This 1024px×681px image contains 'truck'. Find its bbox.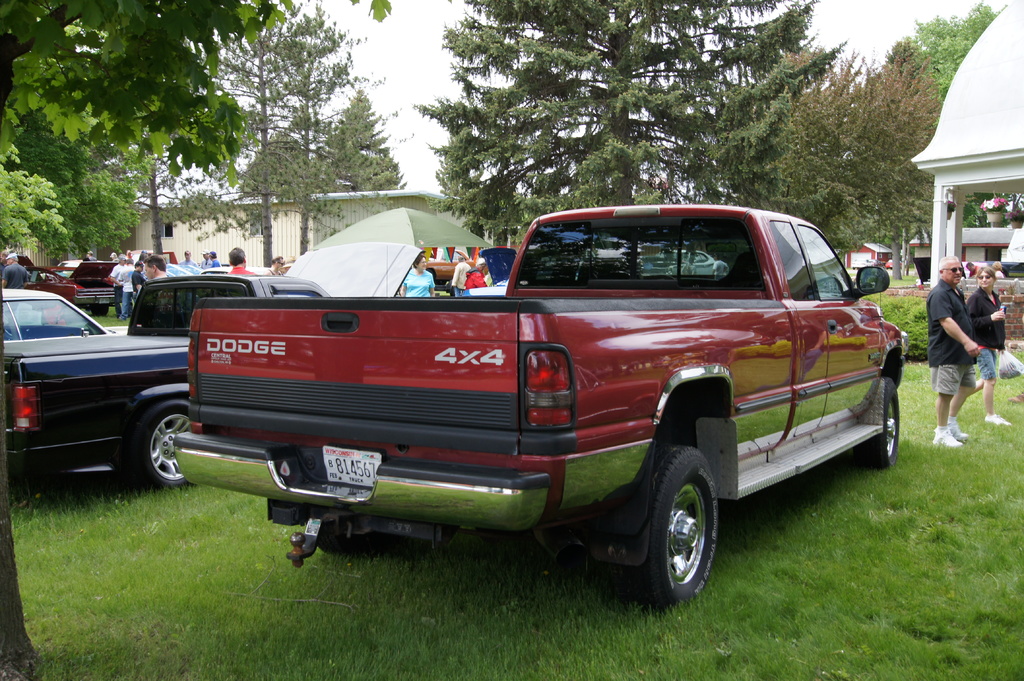
rect(134, 204, 926, 610).
